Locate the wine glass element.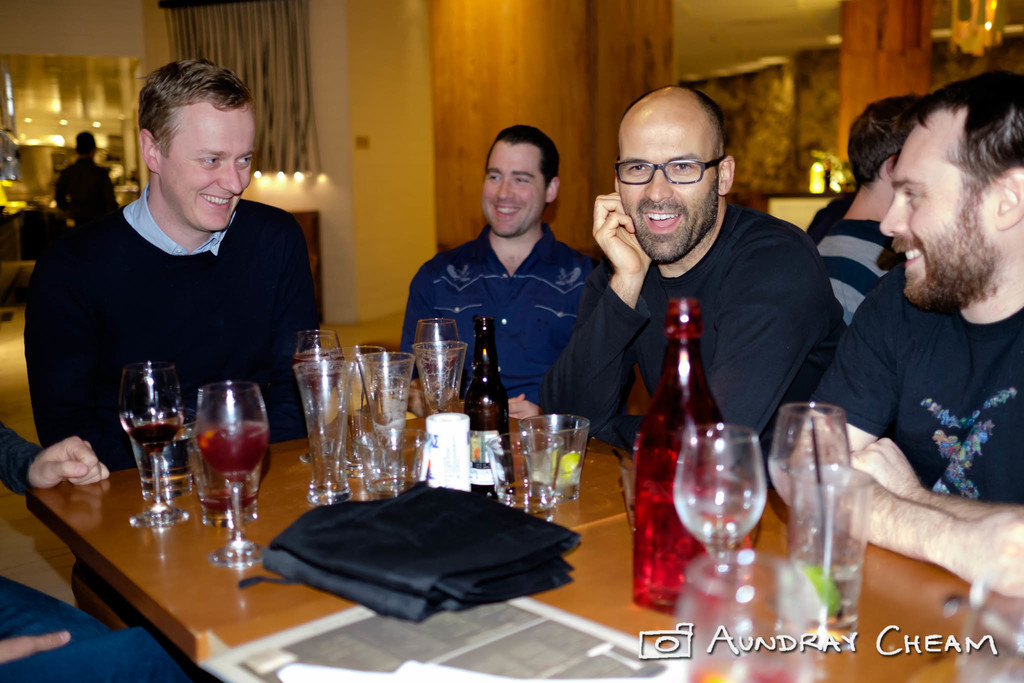
Element bbox: pyautogui.locateOnScreen(113, 361, 184, 523).
